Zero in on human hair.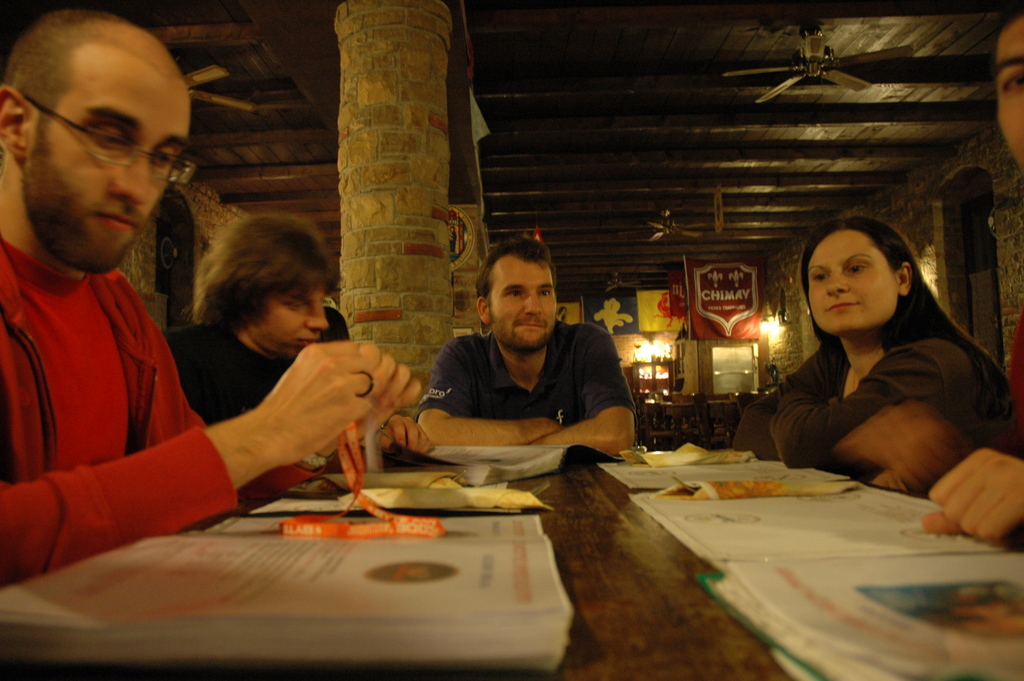
Zeroed in: detection(799, 214, 1018, 422).
